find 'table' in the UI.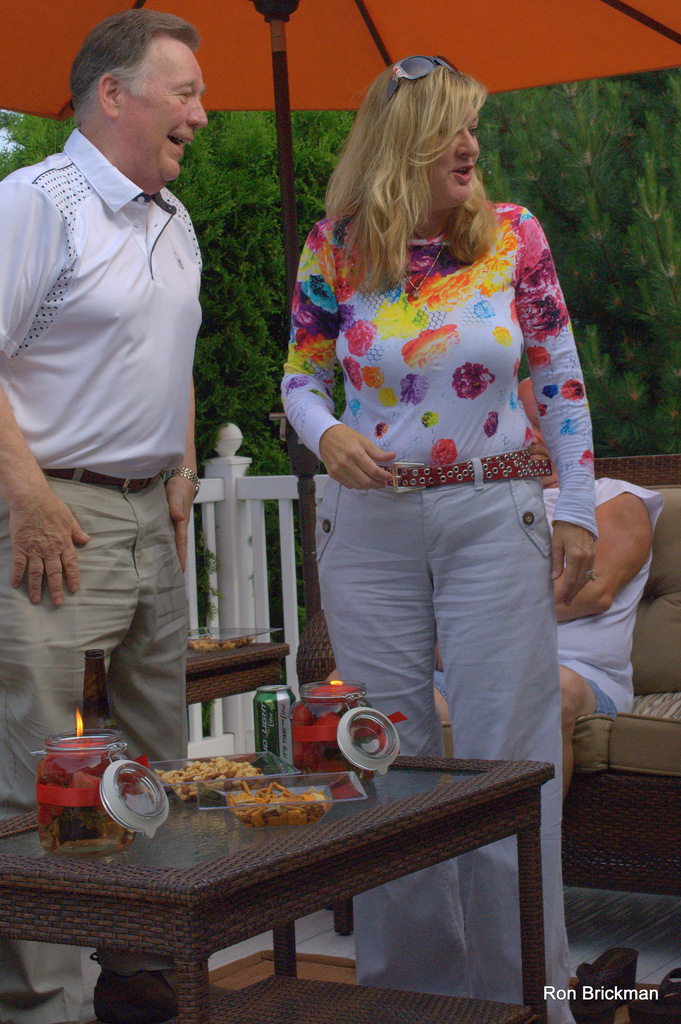
UI element at x1=0, y1=739, x2=587, y2=1021.
